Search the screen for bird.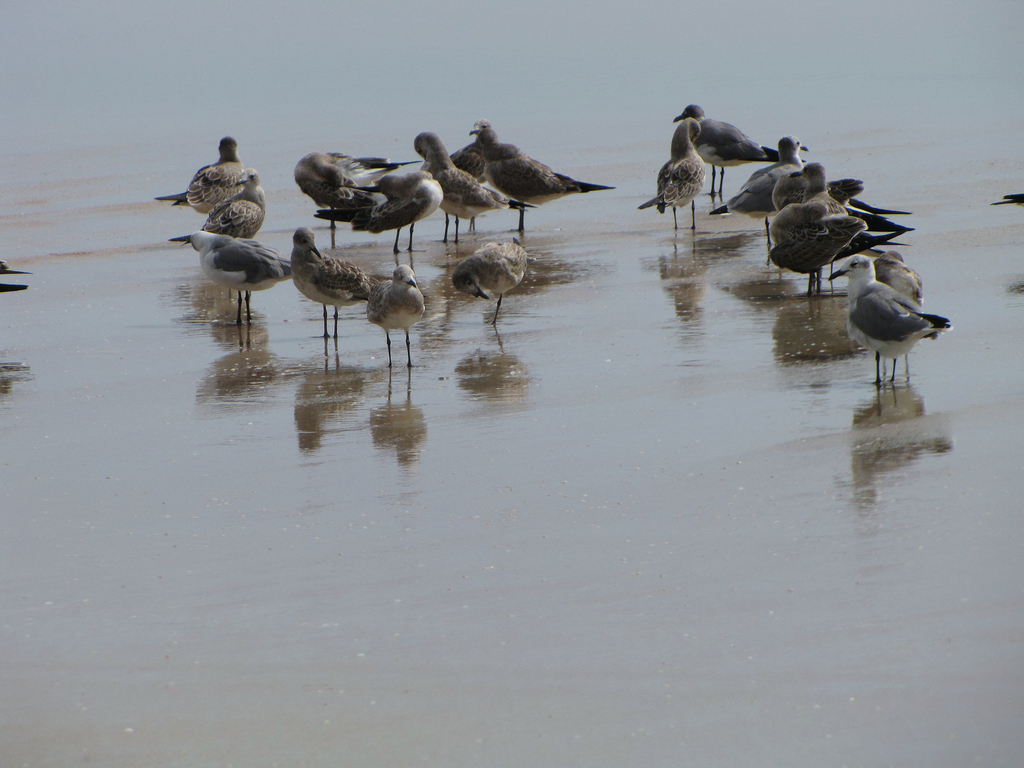
Found at <region>768, 202, 911, 297</region>.
